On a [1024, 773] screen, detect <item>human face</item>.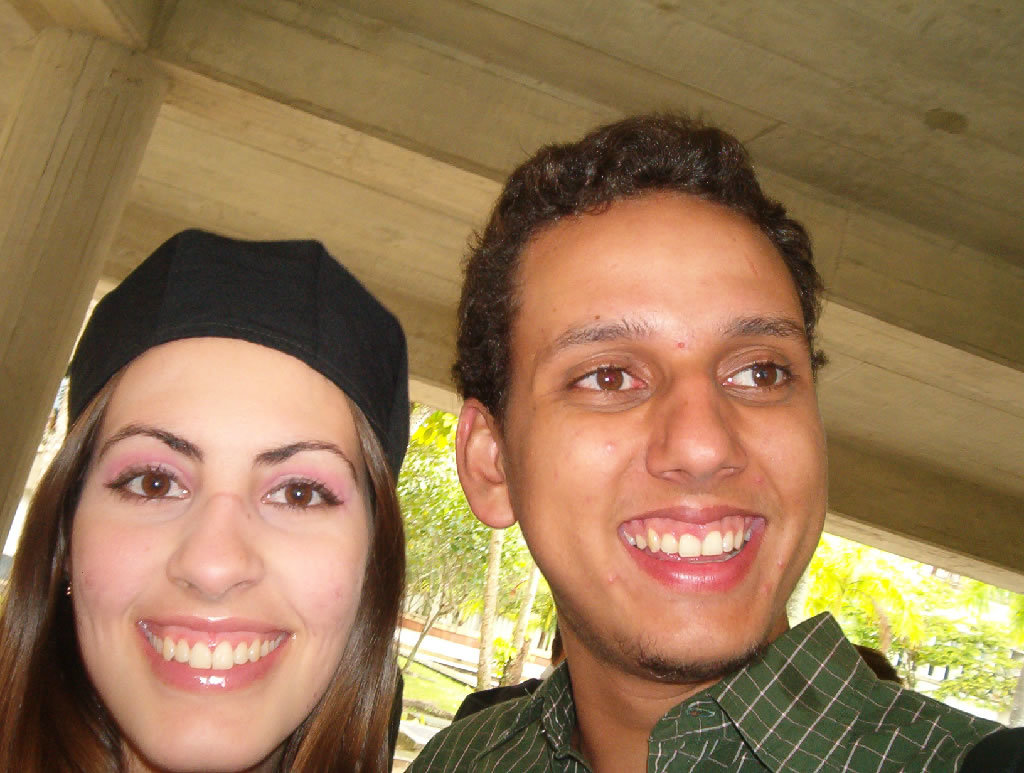
<box>502,185,831,675</box>.
